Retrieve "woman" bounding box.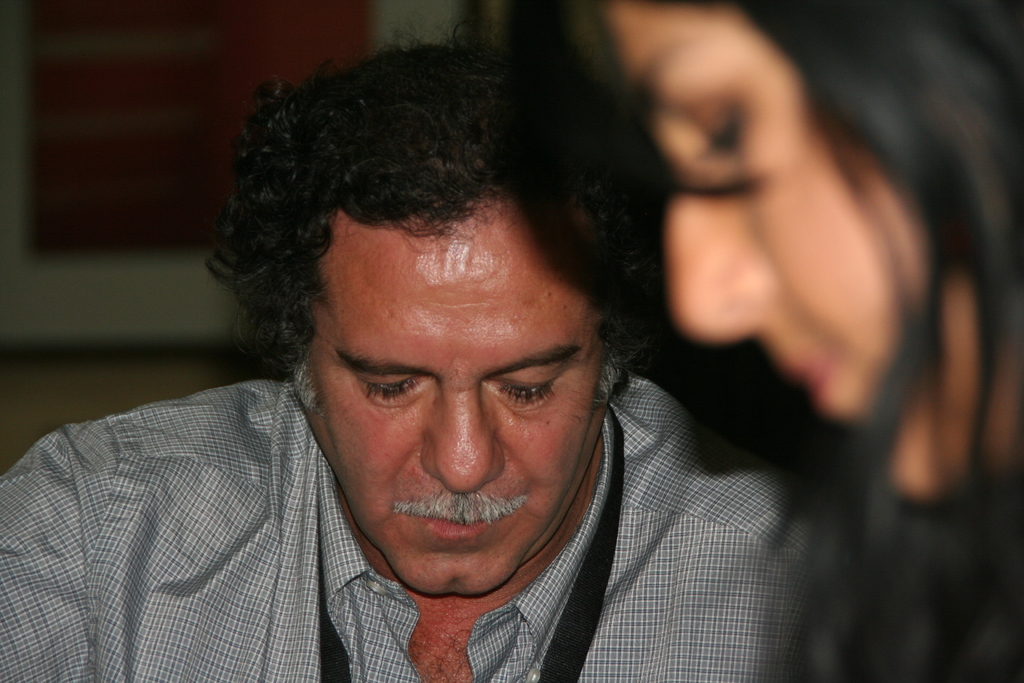
Bounding box: bbox(457, 0, 1023, 682).
